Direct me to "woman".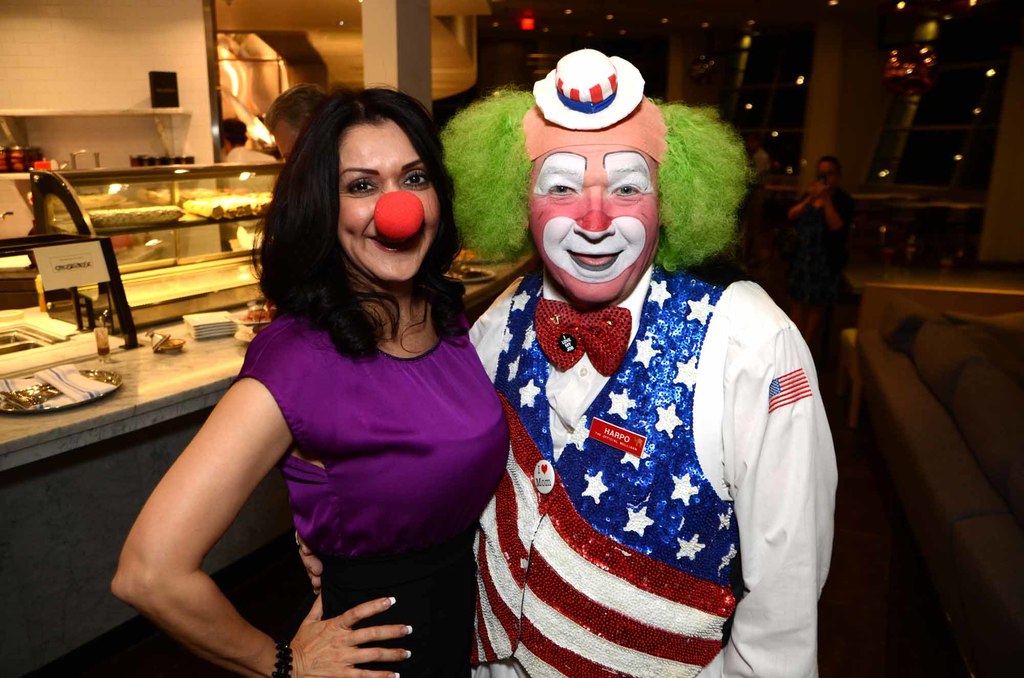
Direction: Rect(154, 94, 515, 677).
